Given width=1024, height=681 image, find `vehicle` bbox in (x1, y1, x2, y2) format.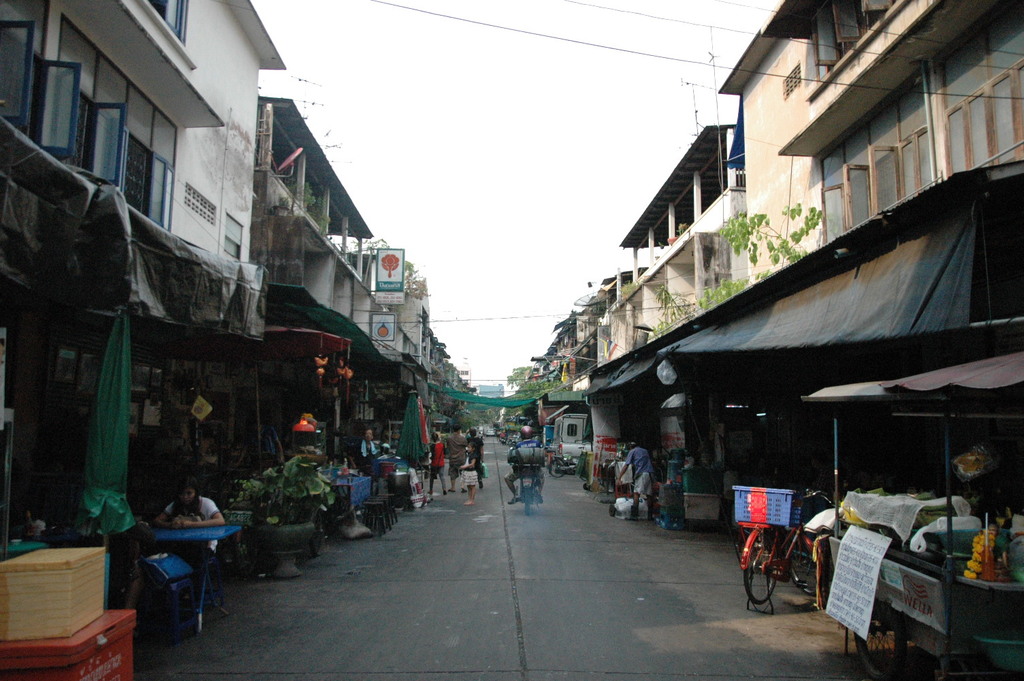
(485, 425, 504, 438).
